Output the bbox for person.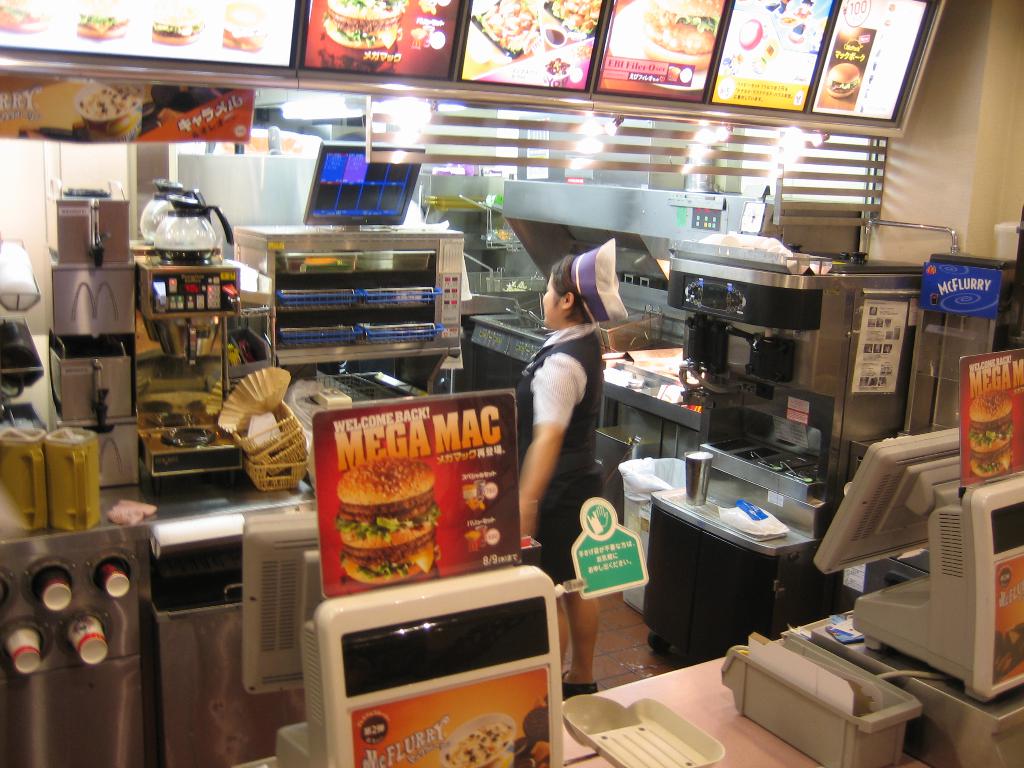
<bbox>497, 240, 629, 633</bbox>.
